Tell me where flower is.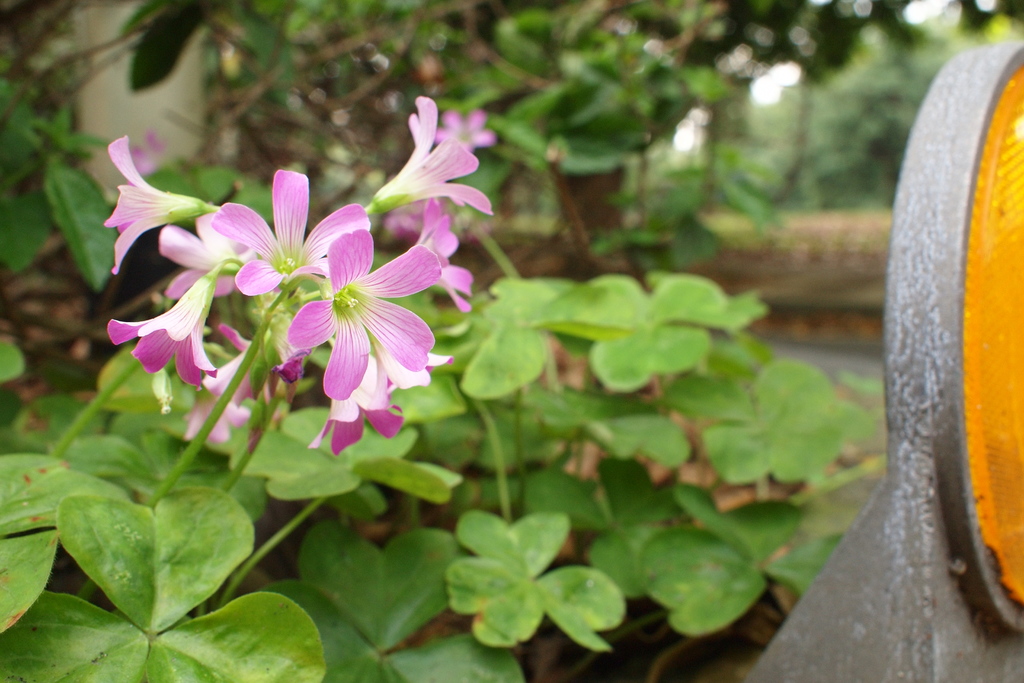
flower is at region(371, 329, 454, 391).
